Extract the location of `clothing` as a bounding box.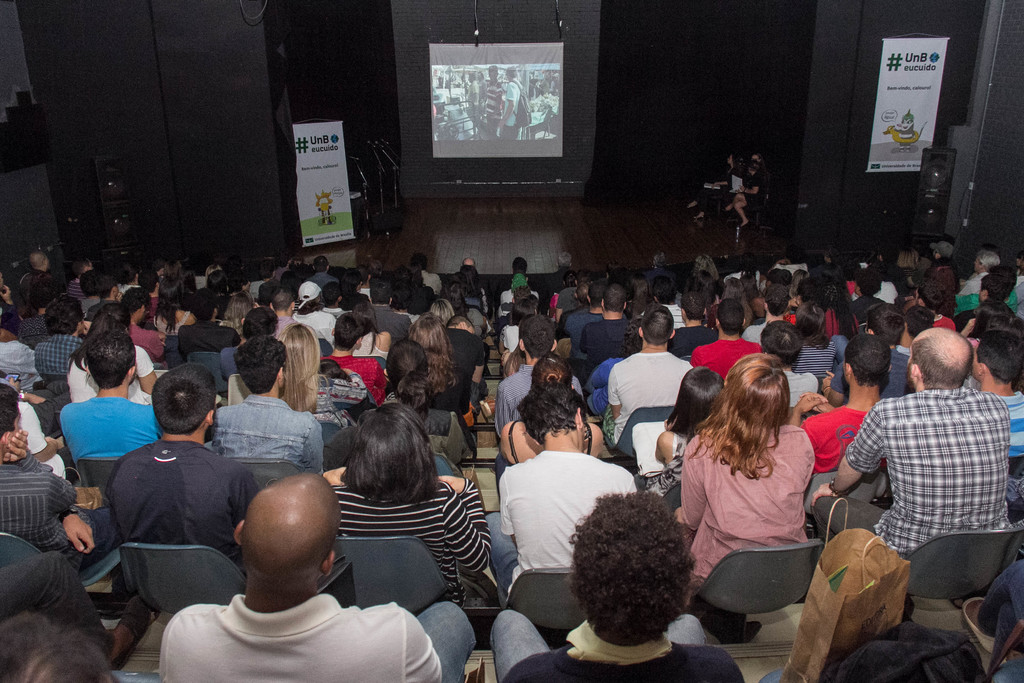
[422,267,442,297].
